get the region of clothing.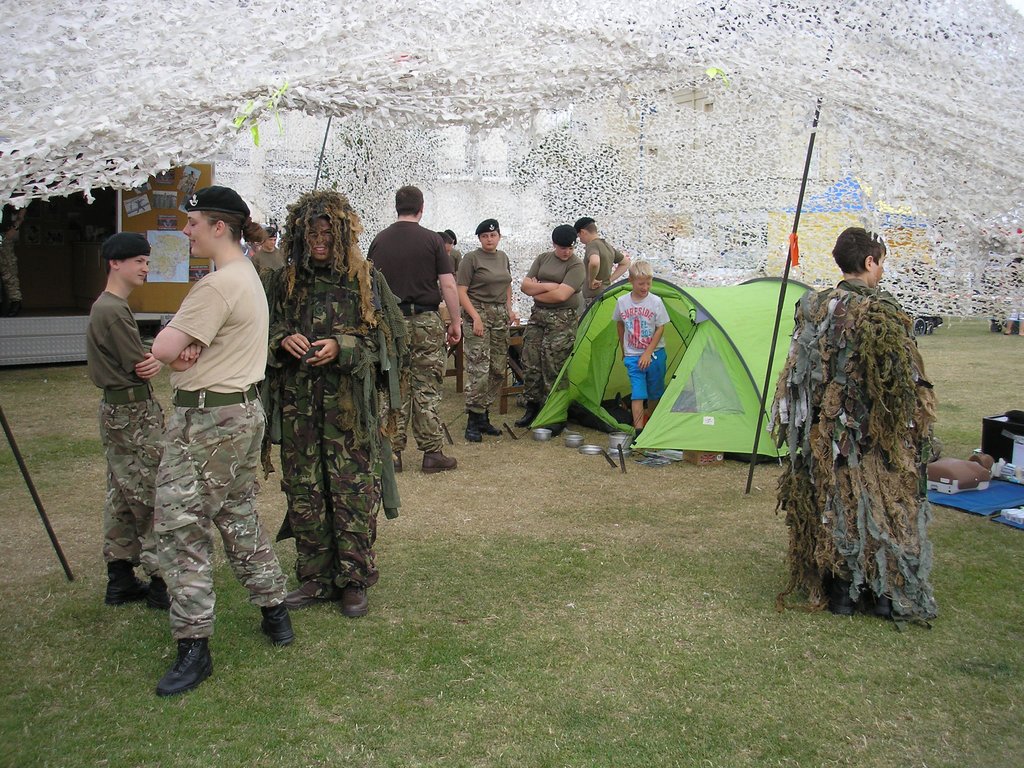
0:205:26:303.
